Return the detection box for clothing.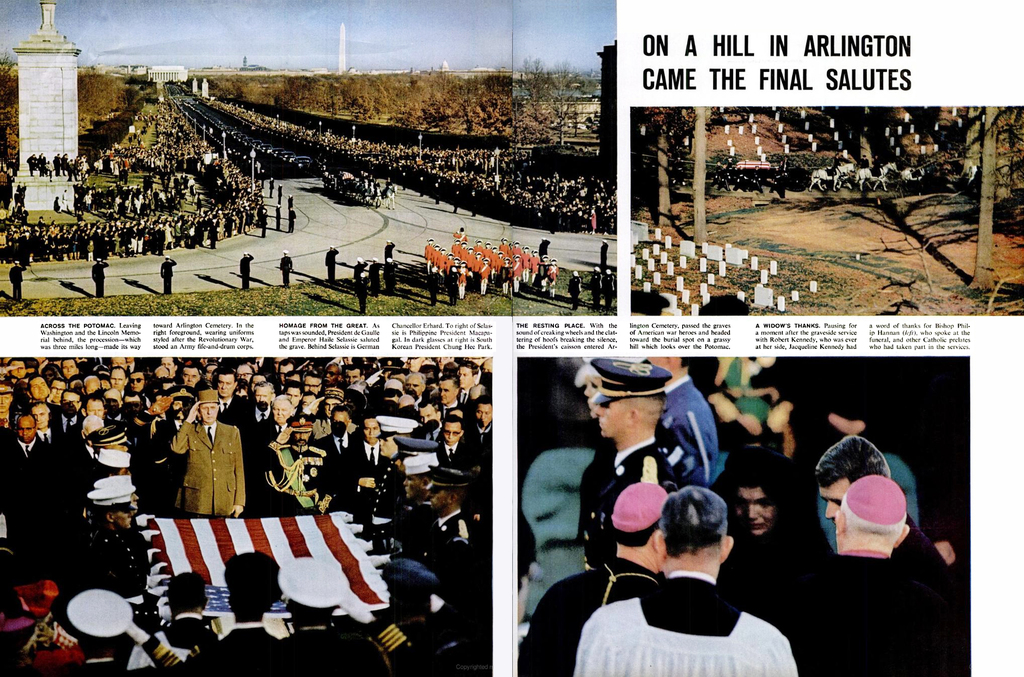
l=423, t=246, r=562, b=298.
